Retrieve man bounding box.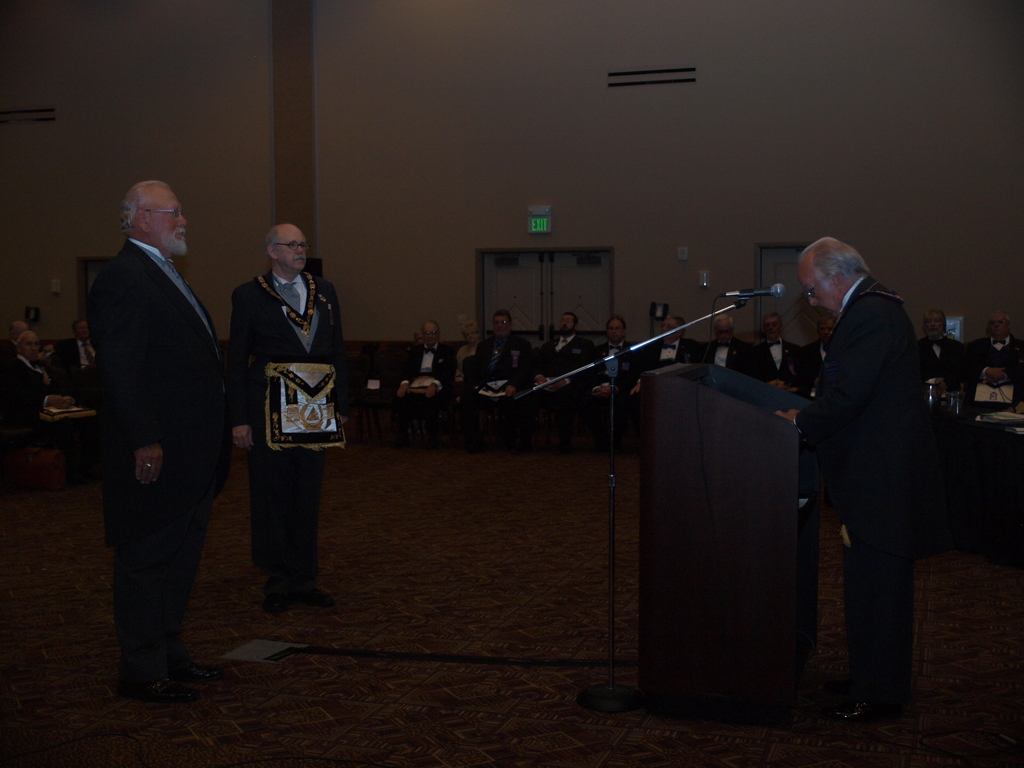
Bounding box: bbox=[62, 319, 99, 390].
